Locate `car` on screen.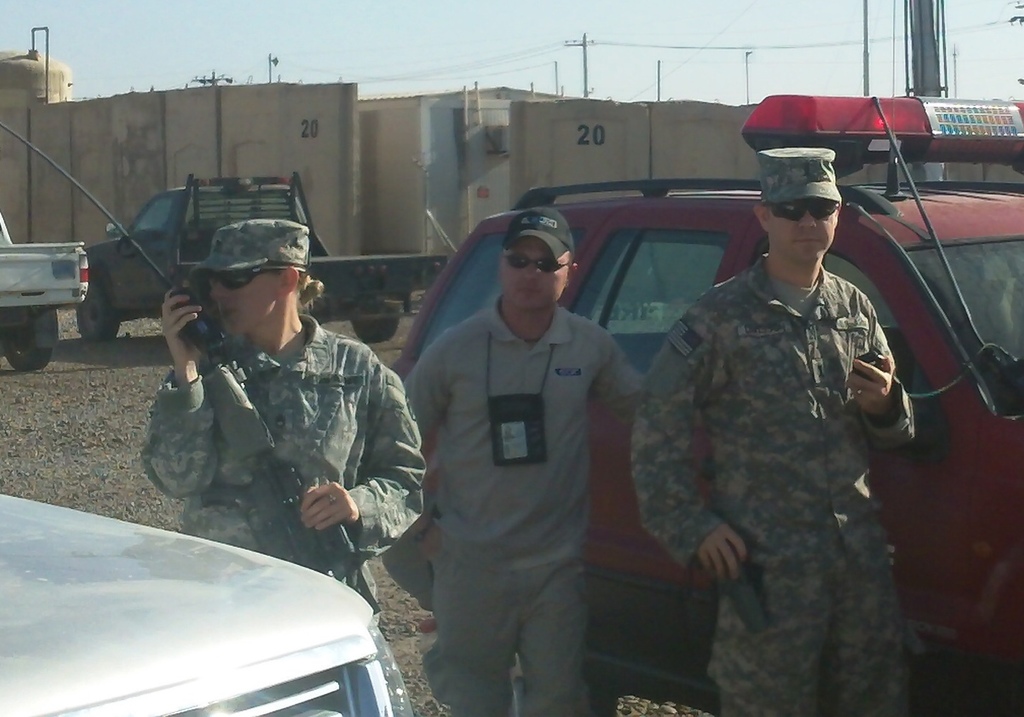
On screen at 393/92/1023/704.
